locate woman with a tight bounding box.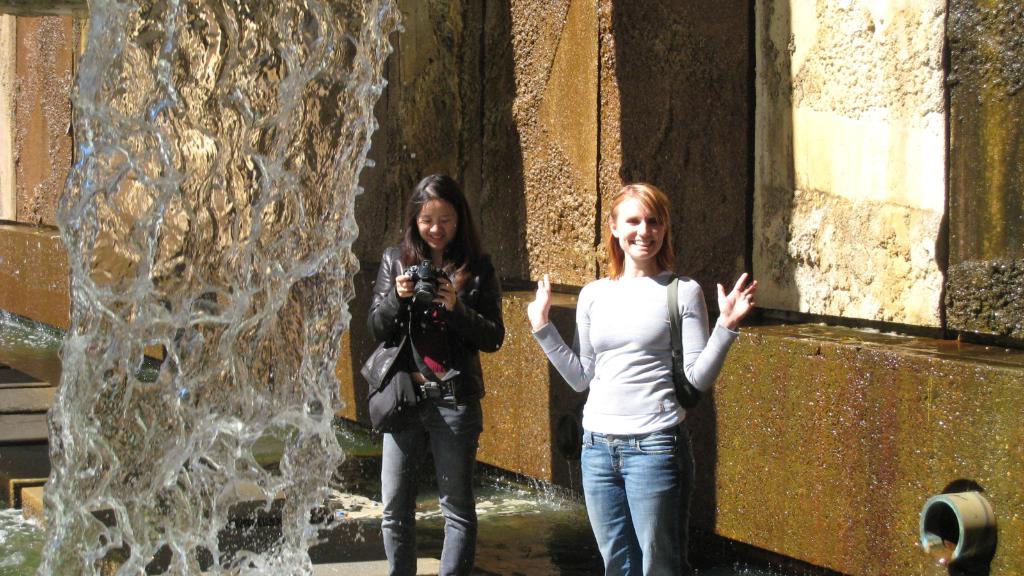
select_region(365, 179, 509, 575).
